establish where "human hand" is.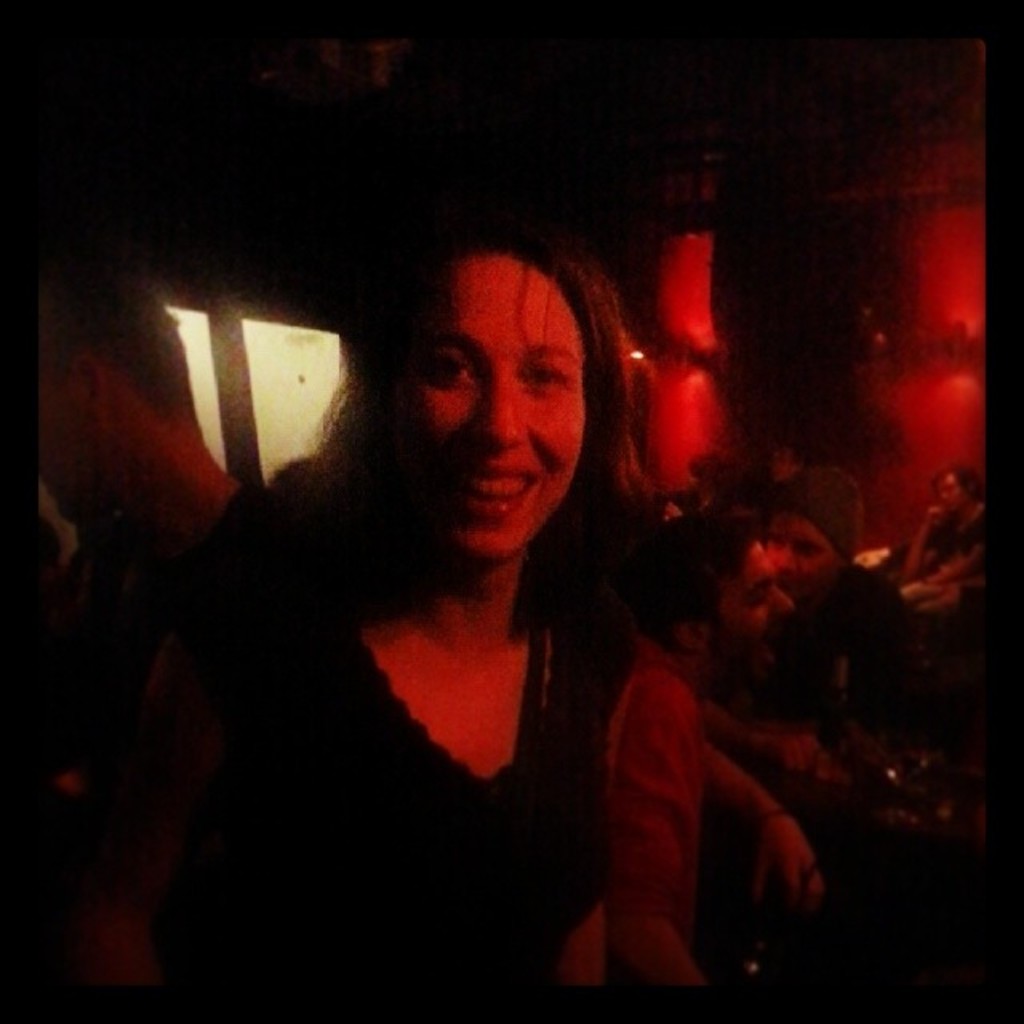
Established at box=[750, 818, 826, 925].
